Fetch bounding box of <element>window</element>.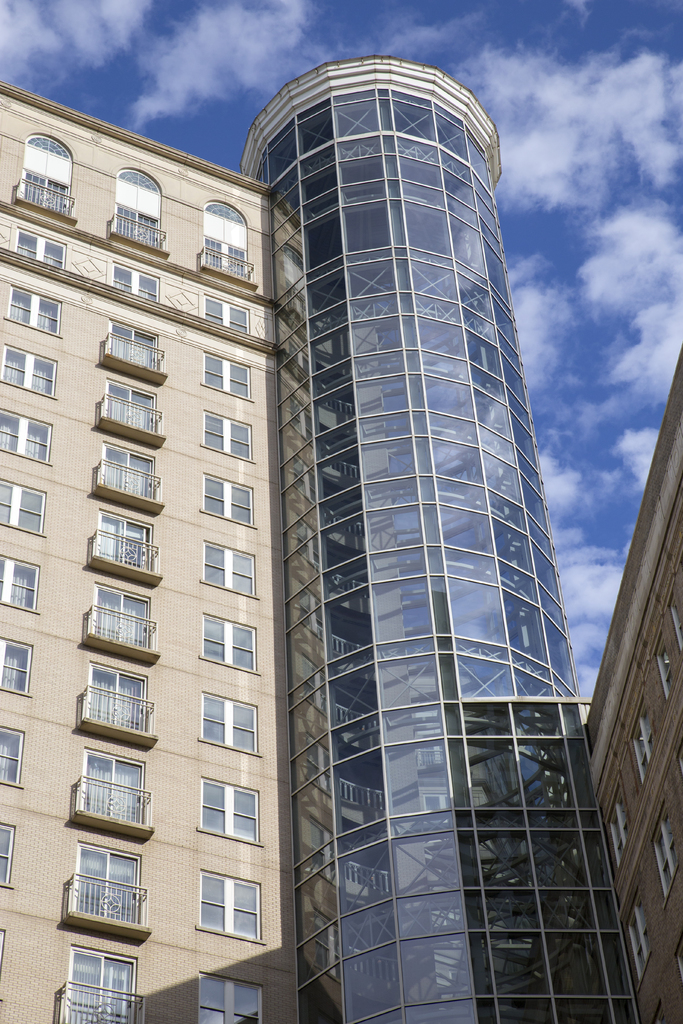
Bbox: crop(629, 705, 662, 772).
